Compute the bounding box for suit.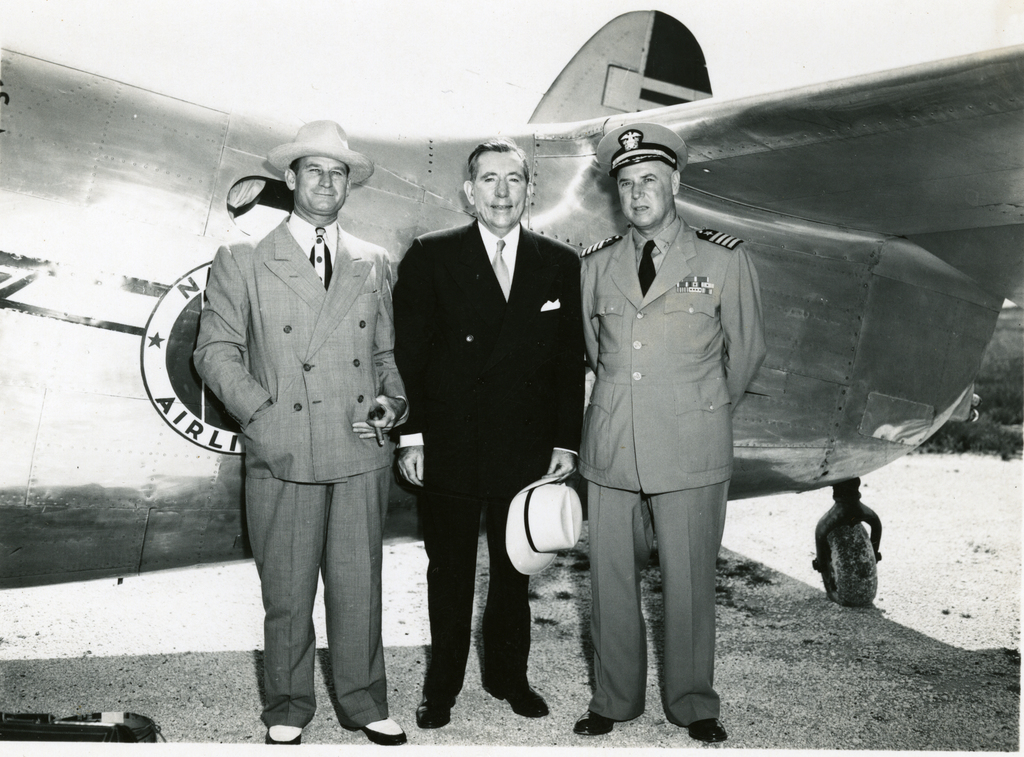
<bbox>378, 139, 586, 688</bbox>.
